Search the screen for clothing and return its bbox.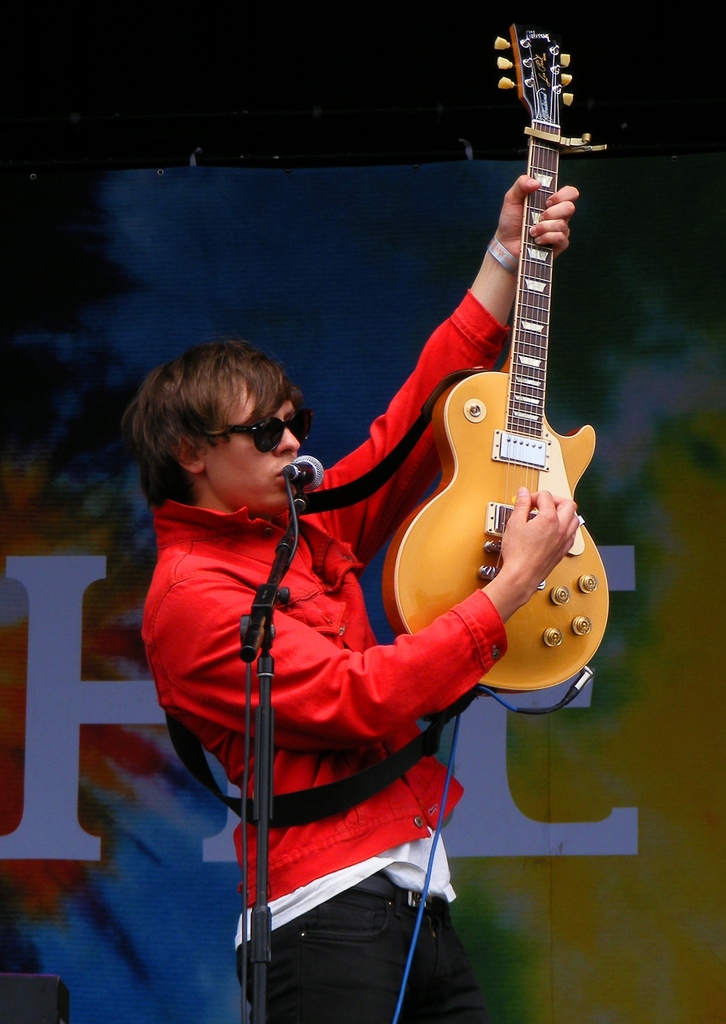
Found: detection(141, 290, 521, 904).
